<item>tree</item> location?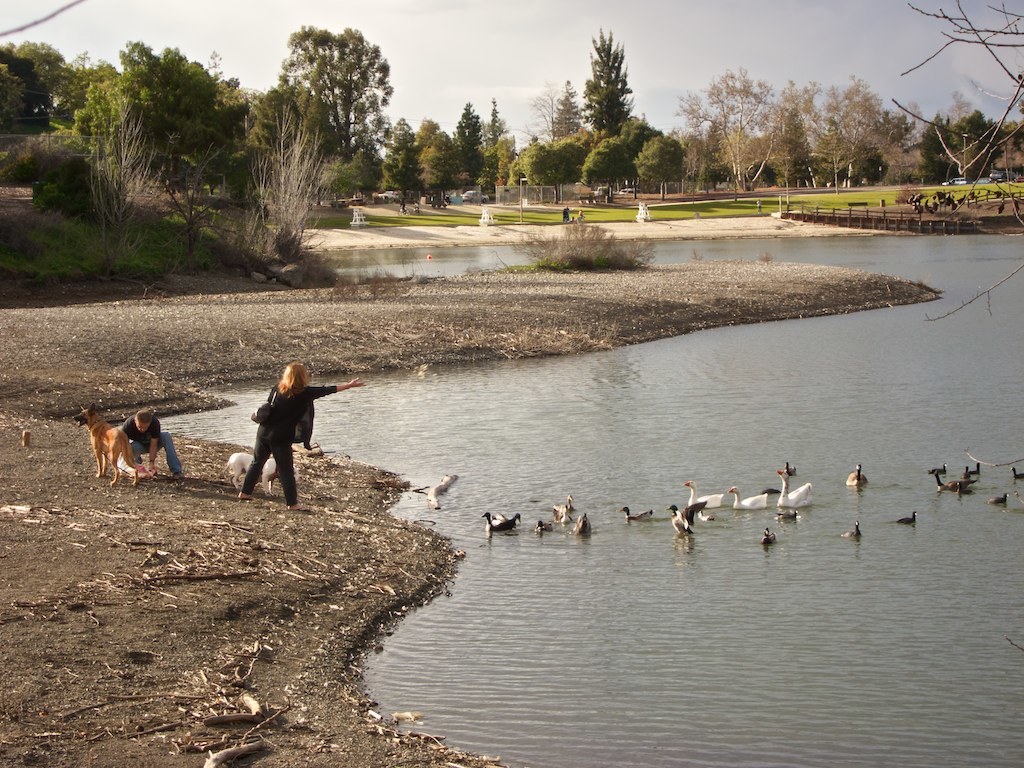
Rect(994, 122, 1023, 186)
